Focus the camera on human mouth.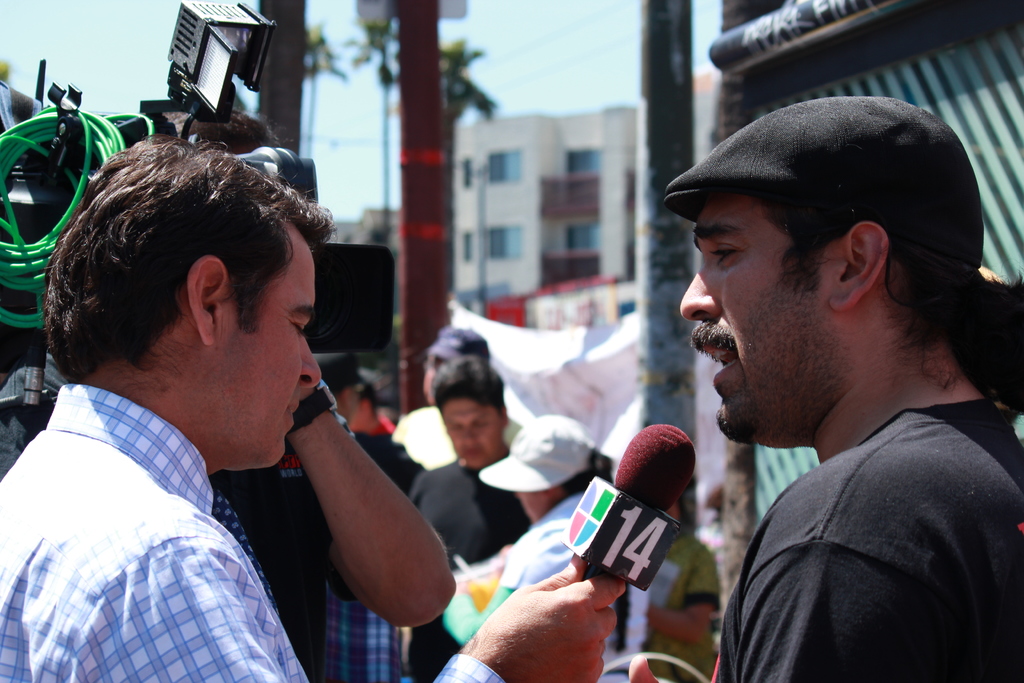
Focus region: [697,332,740,375].
